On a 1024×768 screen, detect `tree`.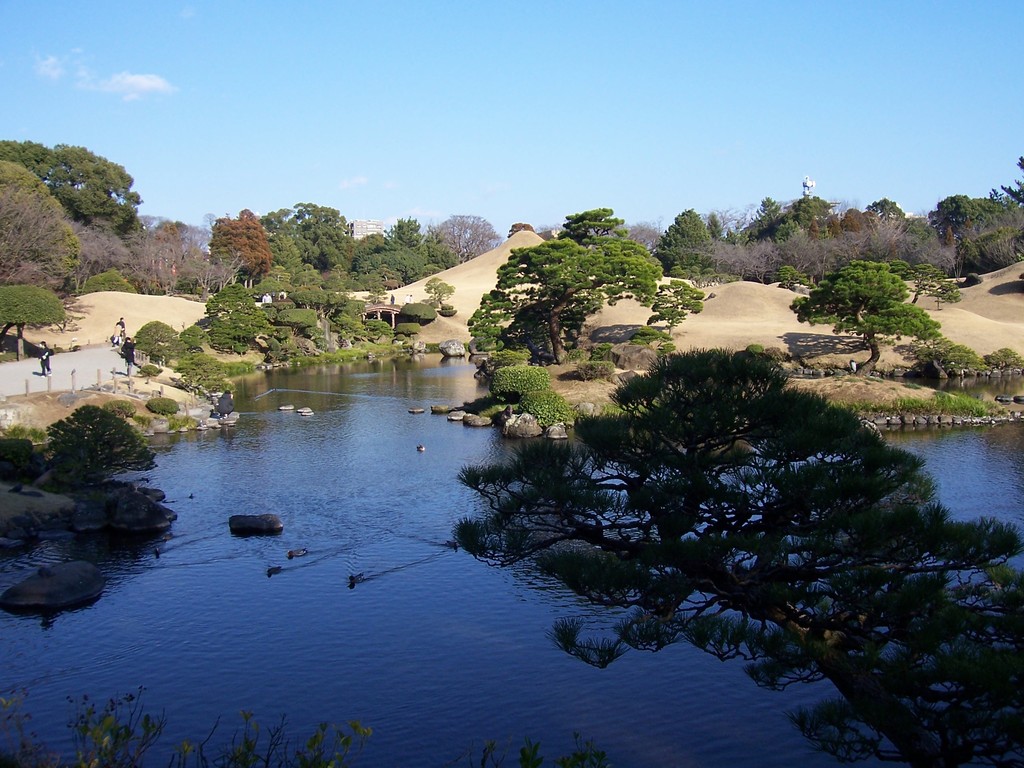
bbox=[463, 316, 972, 719].
